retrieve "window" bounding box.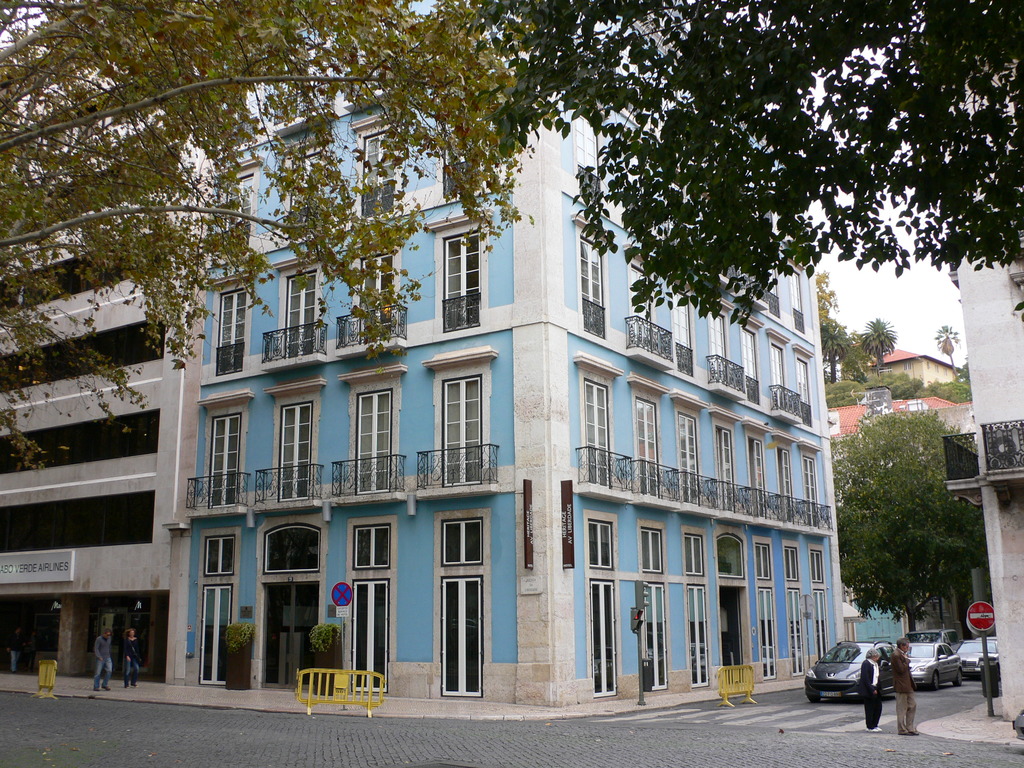
Bounding box: x1=934, y1=365, x2=940, y2=374.
